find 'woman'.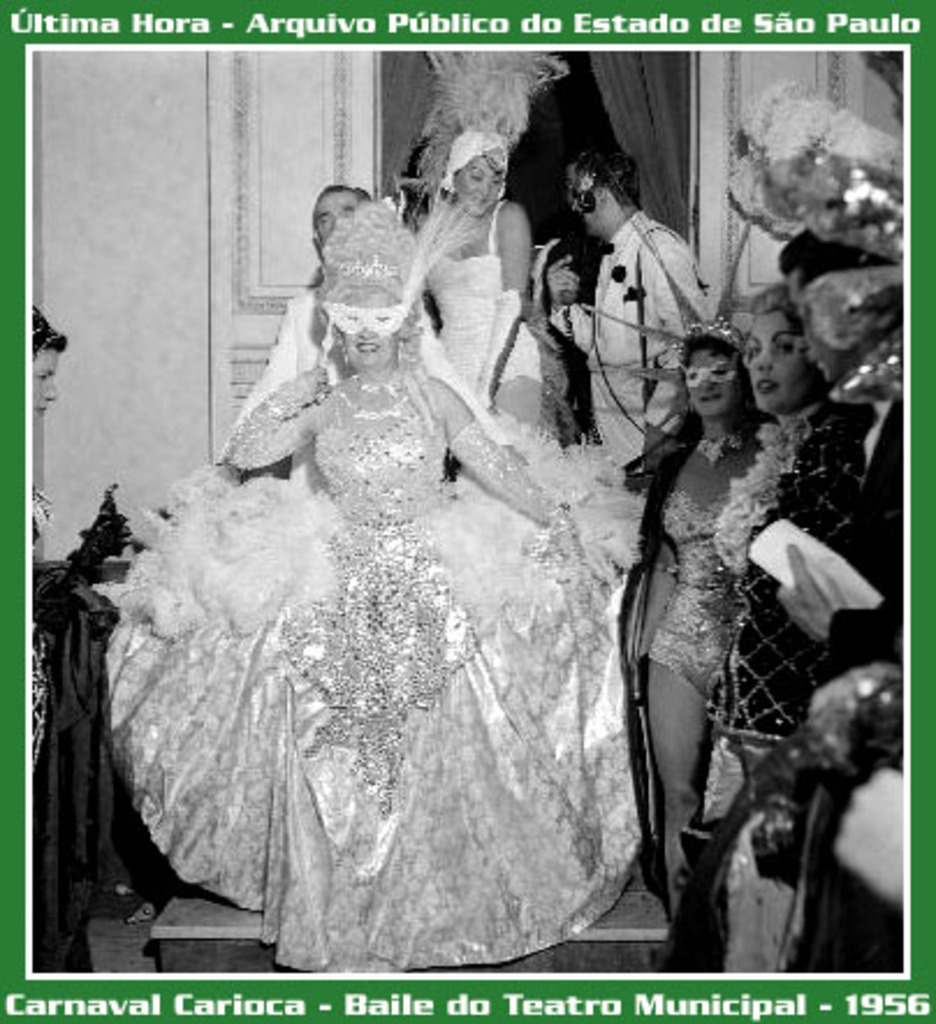
bbox=(704, 290, 827, 980).
